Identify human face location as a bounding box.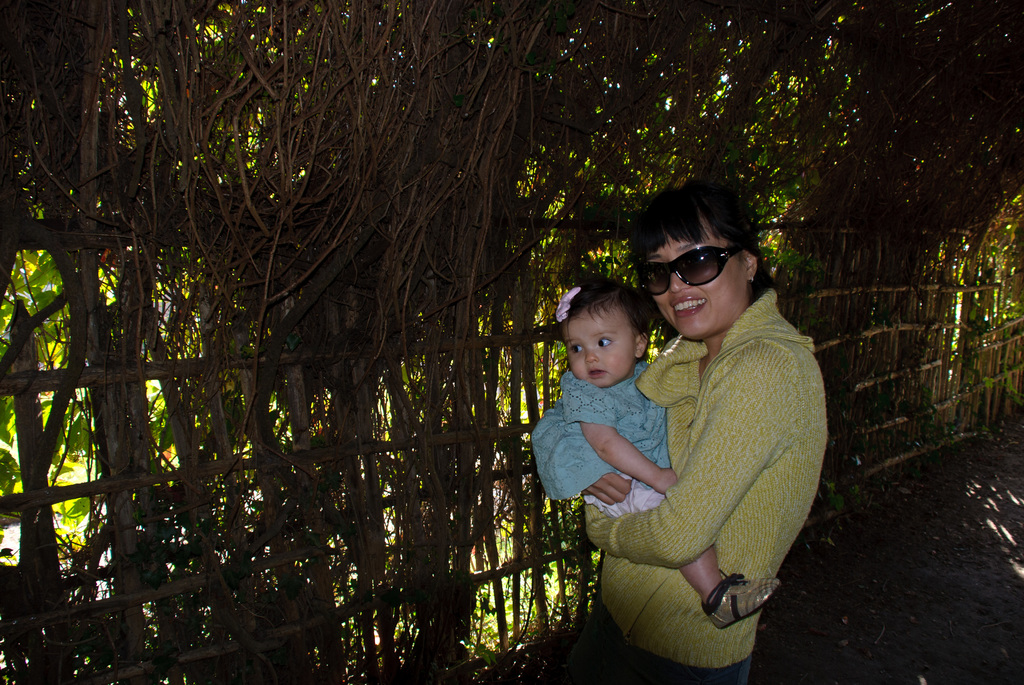
<region>564, 316, 634, 388</region>.
